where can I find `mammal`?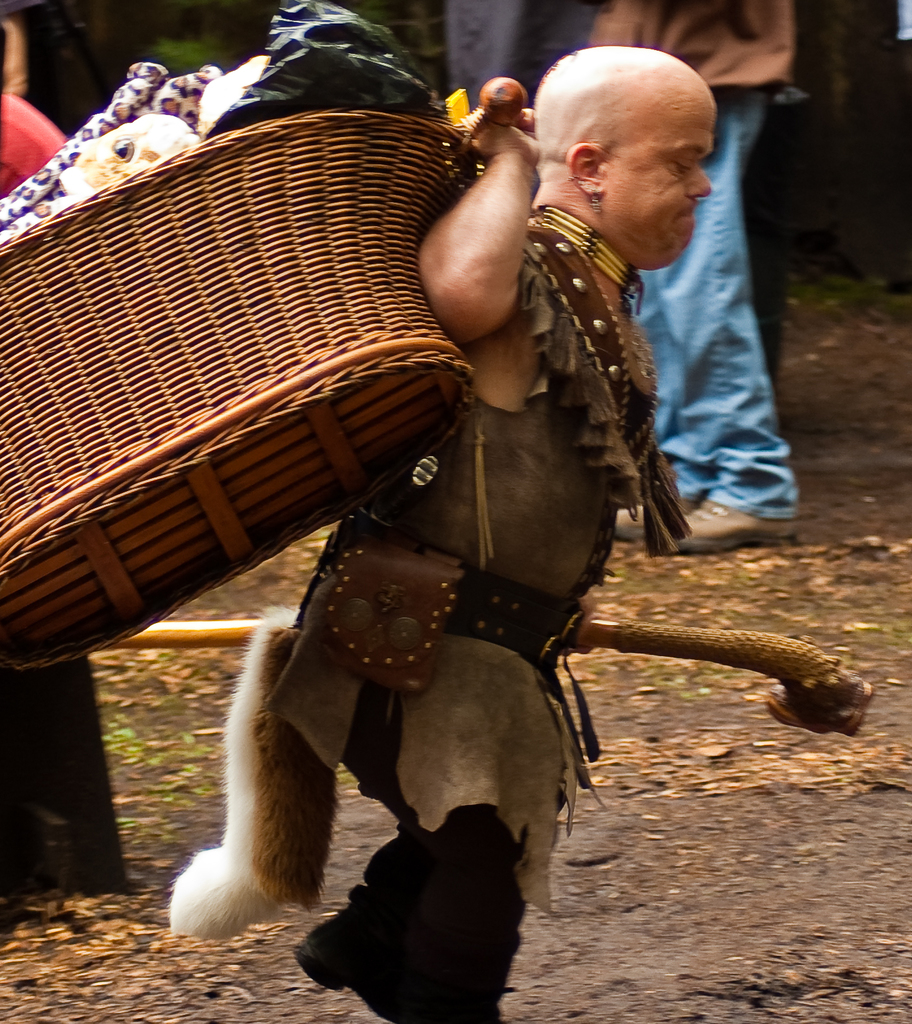
You can find it at left=583, top=1, right=809, bottom=563.
